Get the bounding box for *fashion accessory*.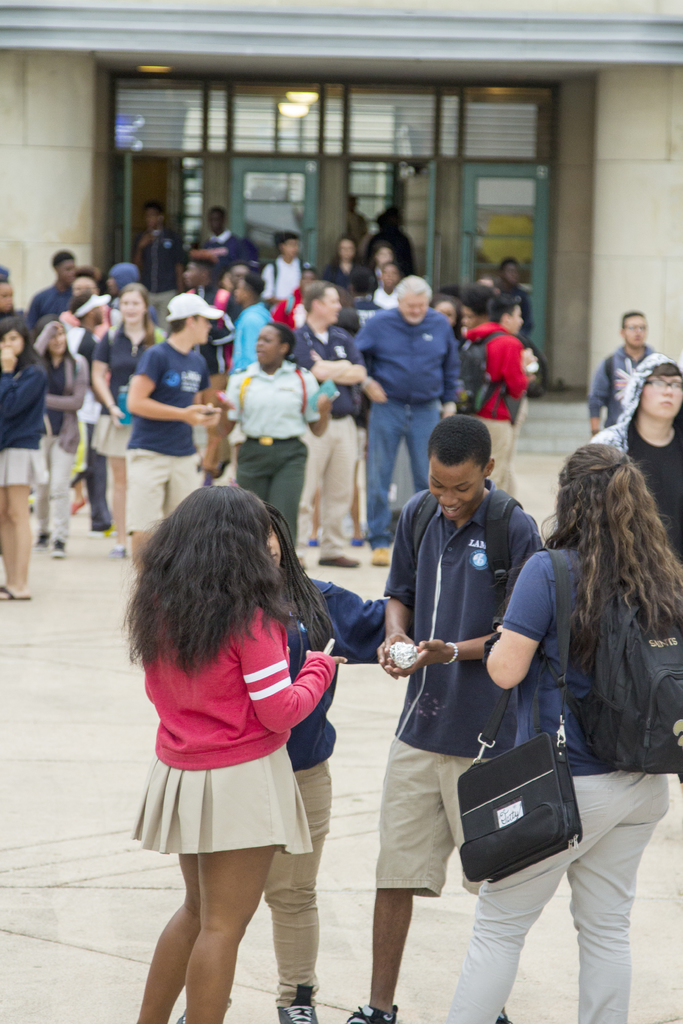
(x1=111, y1=543, x2=128, y2=559).
